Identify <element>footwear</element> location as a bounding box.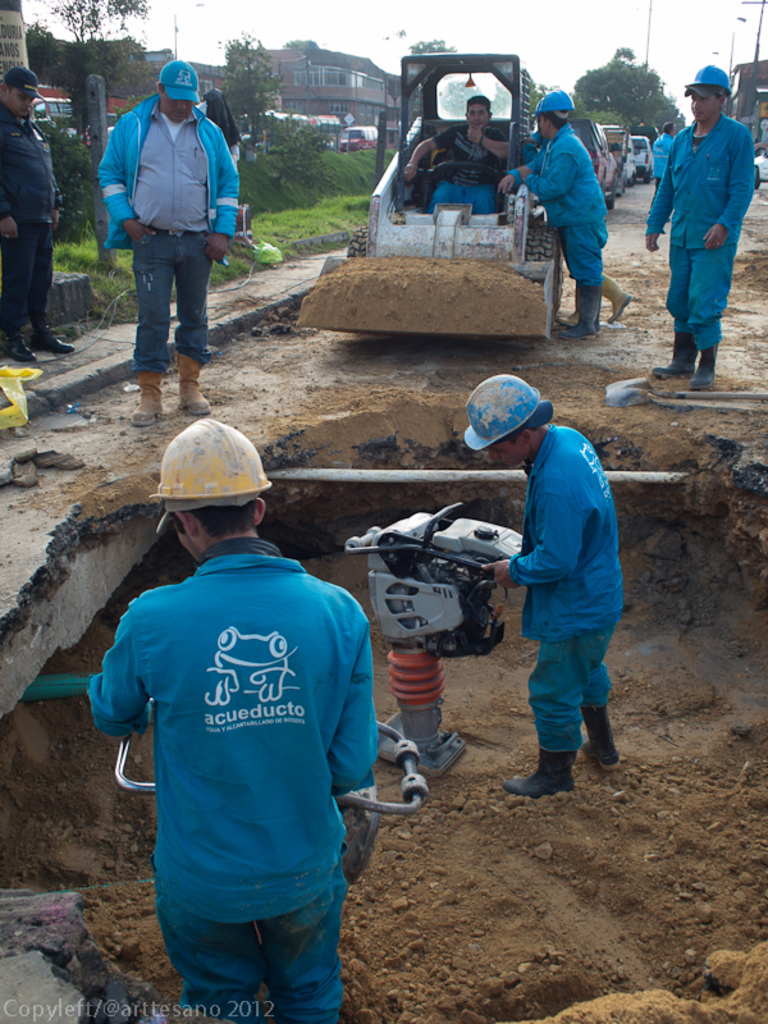
x1=179, y1=344, x2=204, y2=416.
